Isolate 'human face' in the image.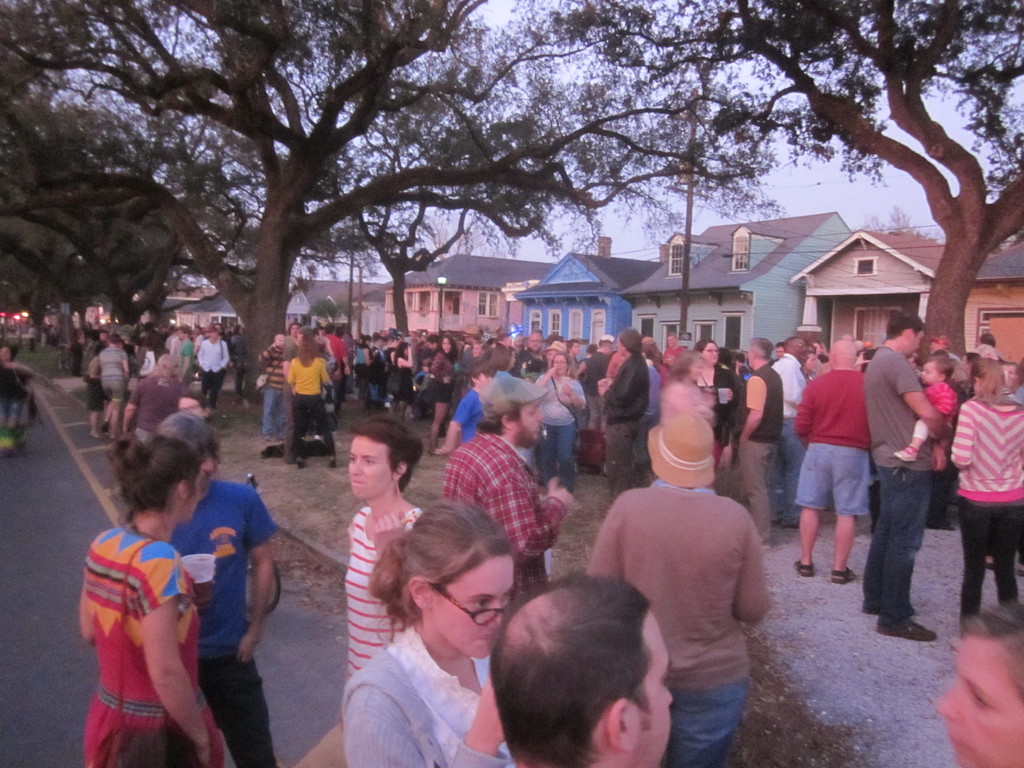
Isolated region: (554,356,570,376).
